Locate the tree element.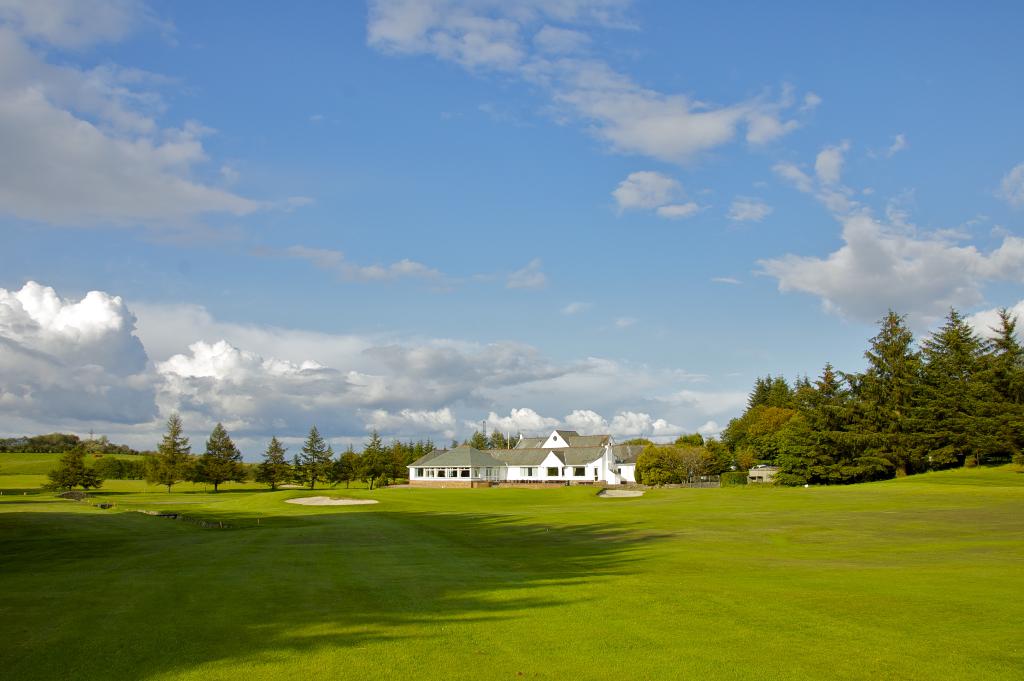
Element bbox: {"left": 145, "top": 411, "right": 197, "bottom": 501}.
